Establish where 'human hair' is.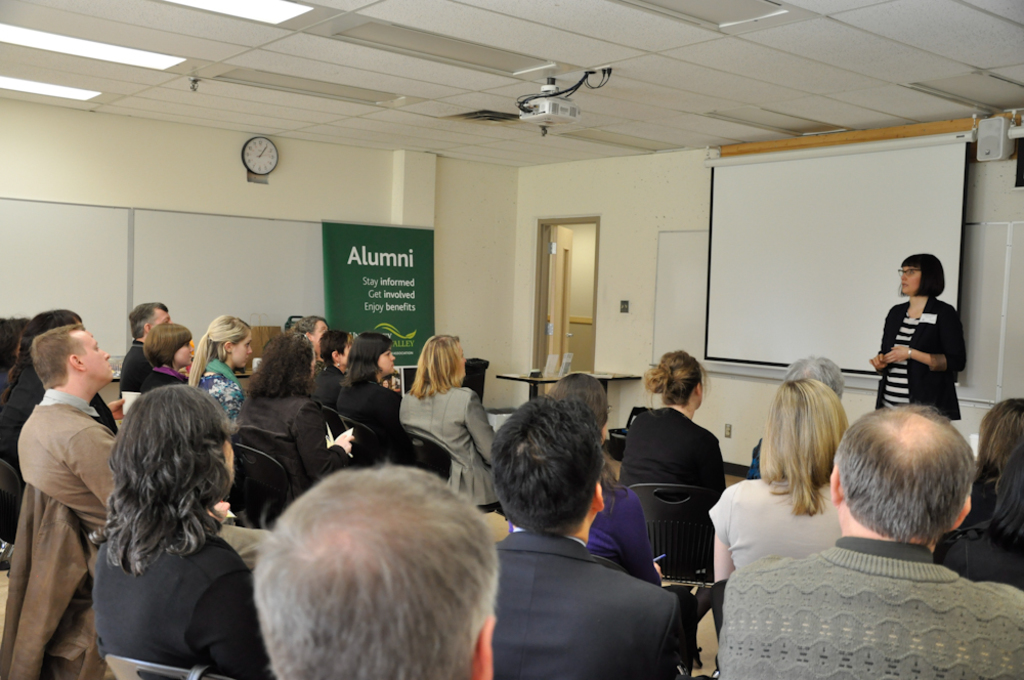
Established at {"x1": 978, "y1": 442, "x2": 1023, "y2": 548}.
